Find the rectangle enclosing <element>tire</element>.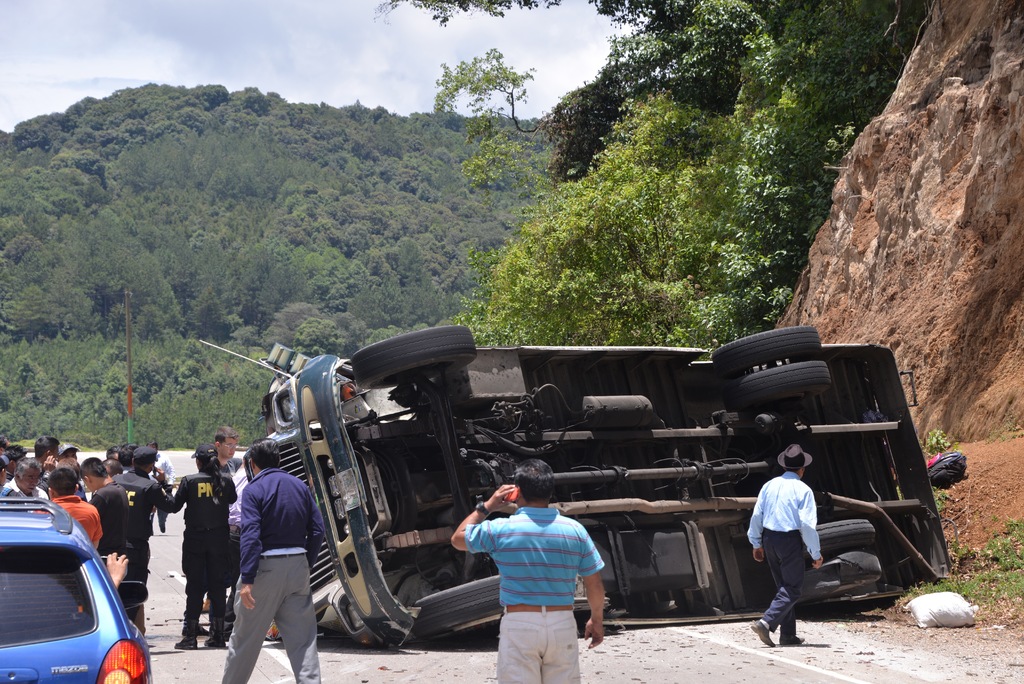
select_region(710, 326, 824, 377).
